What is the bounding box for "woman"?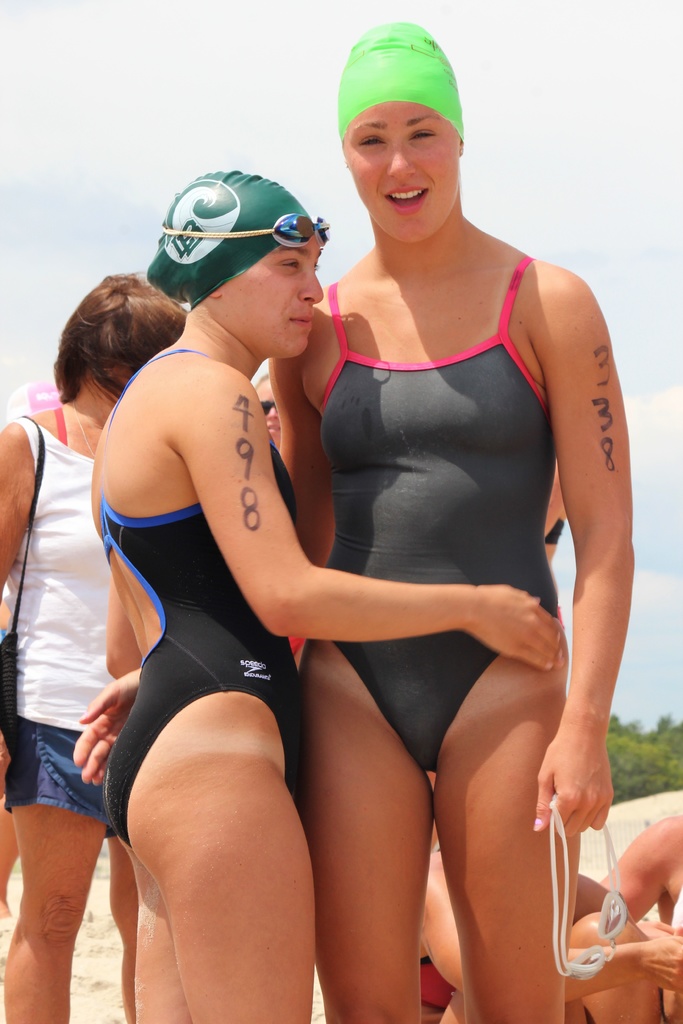
<box>564,827,682,1018</box>.
